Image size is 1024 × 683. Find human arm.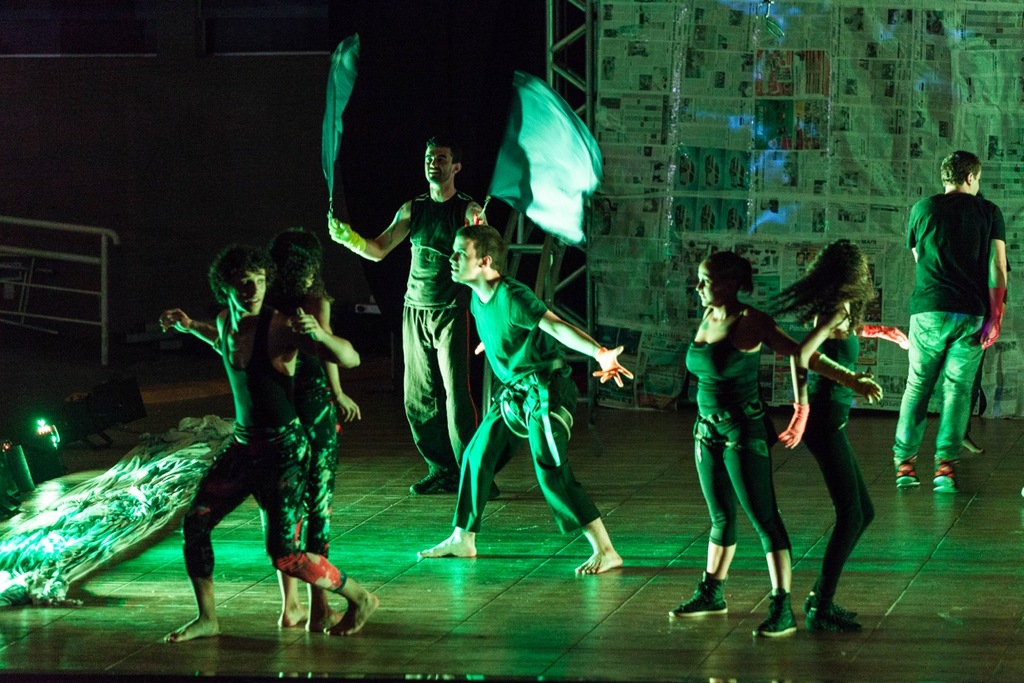
left=327, top=198, right=416, bottom=260.
